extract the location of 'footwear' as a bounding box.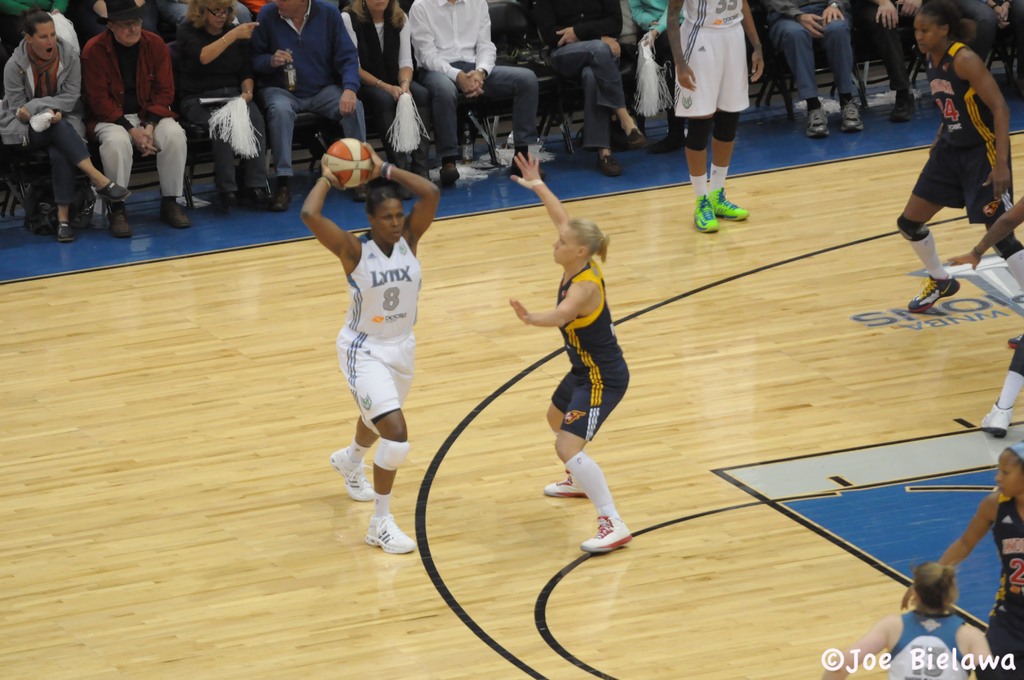
box=[161, 192, 195, 228].
